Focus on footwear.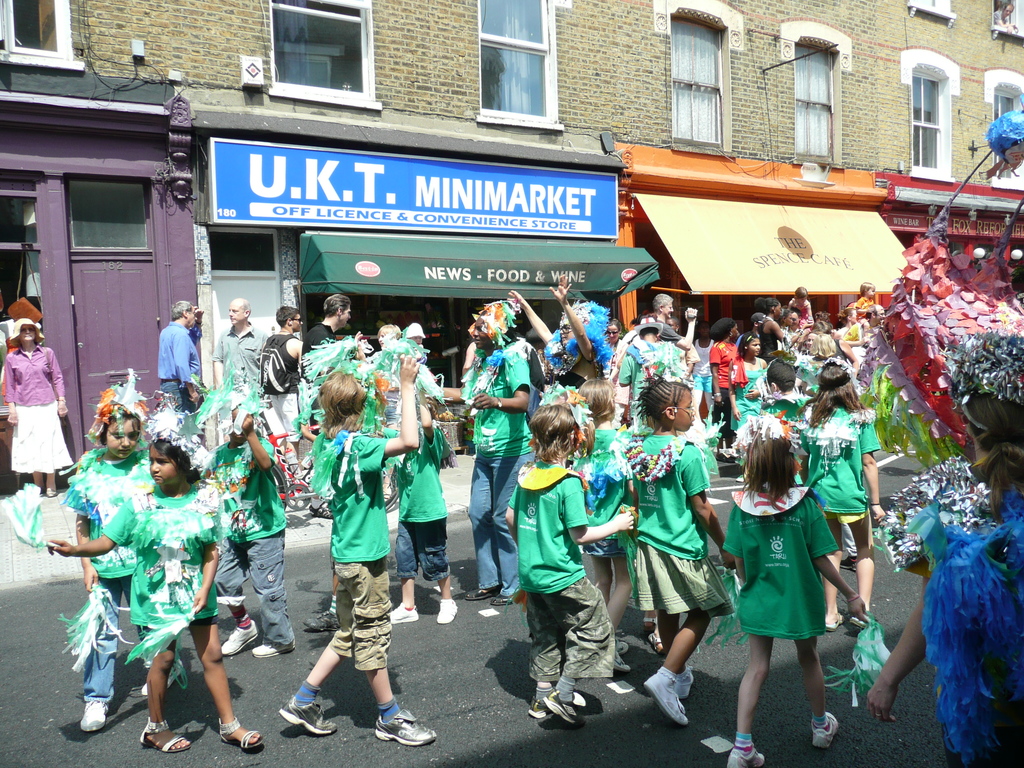
Focused at [725, 741, 764, 767].
